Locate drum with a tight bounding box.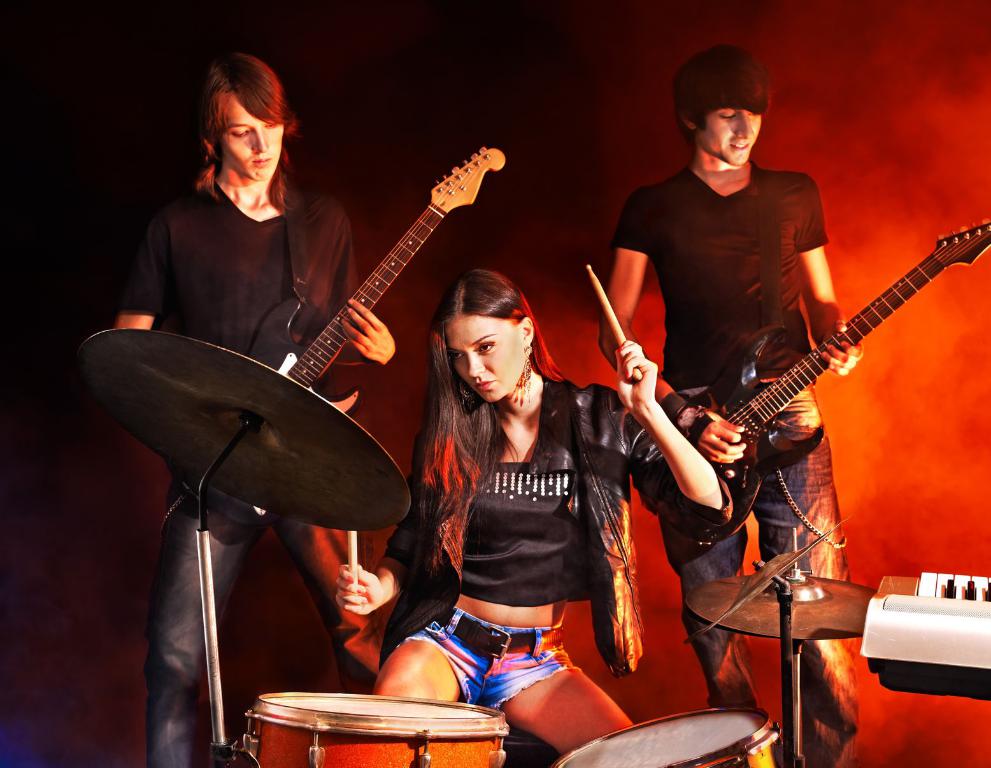
<region>238, 693, 531, 767</region>.
